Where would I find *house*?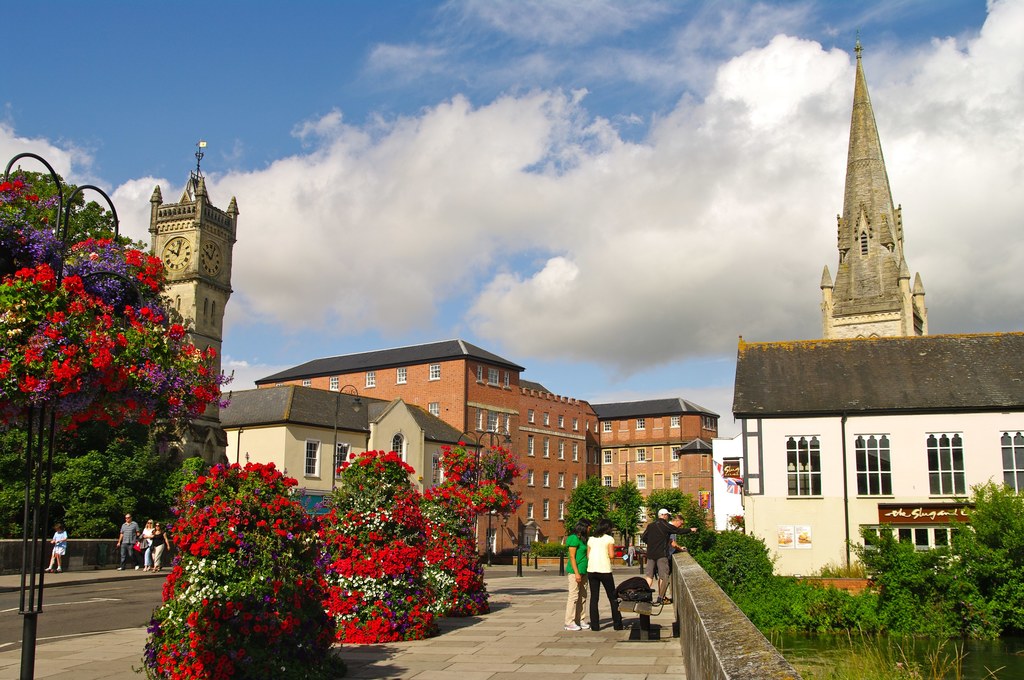
At {"left": 737, "top": 350, "right": 1011, "bottom": 579}.
